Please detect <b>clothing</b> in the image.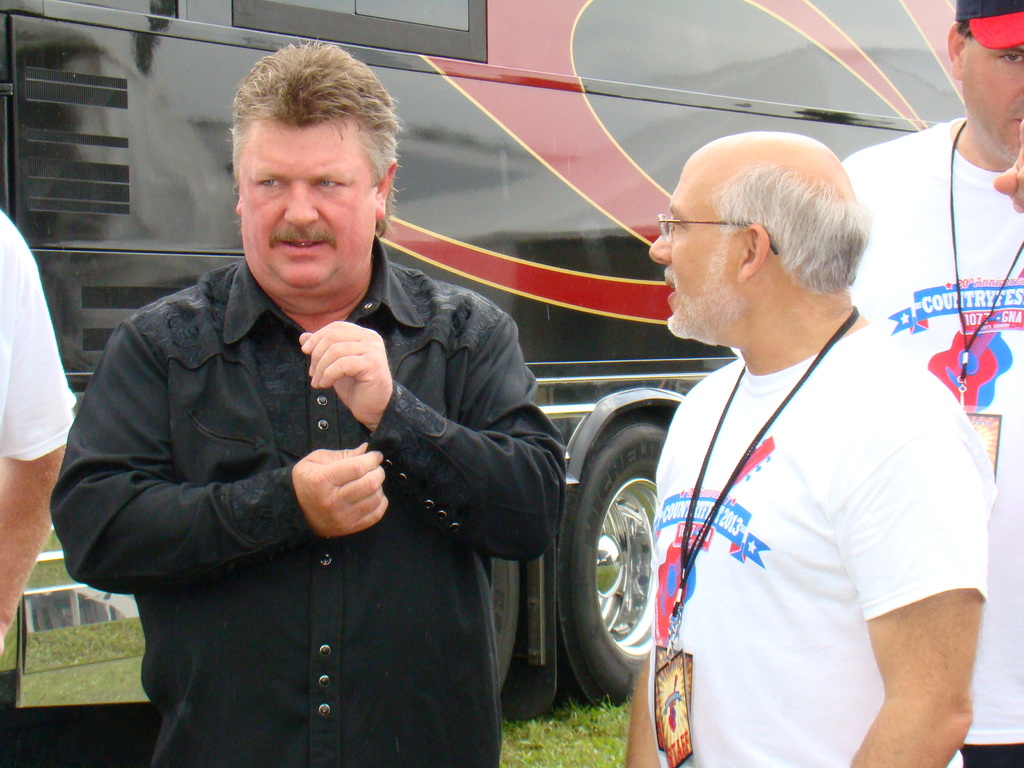
837 114 1023 767.
